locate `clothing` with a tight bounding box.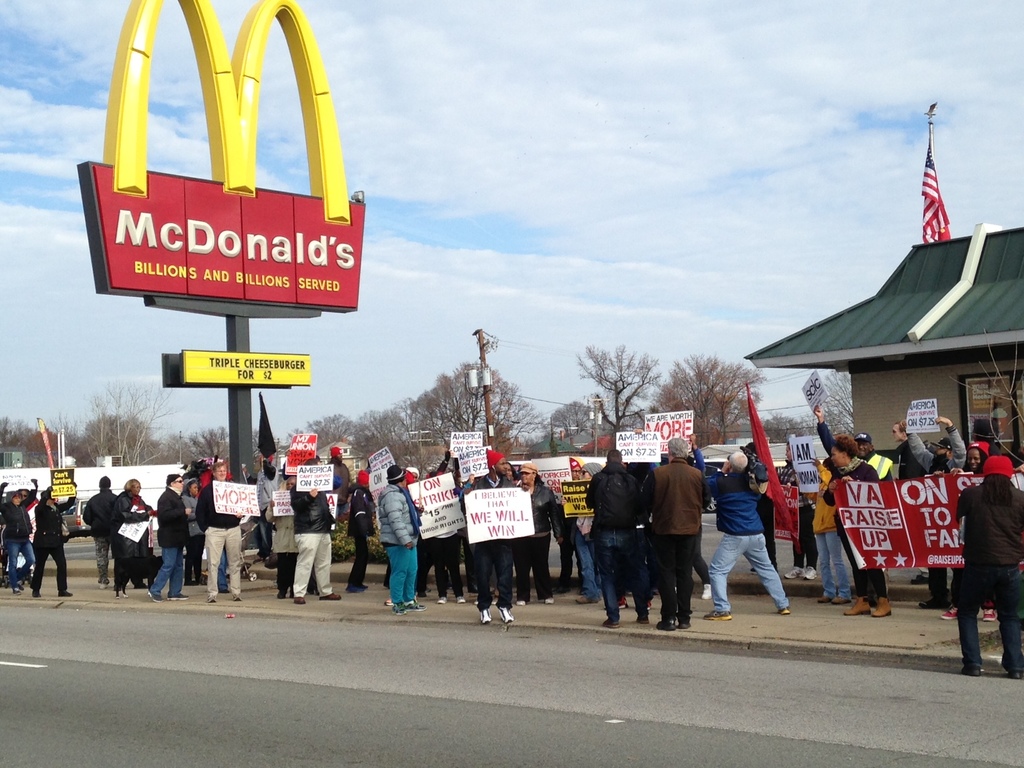
(293,479,332,598).
